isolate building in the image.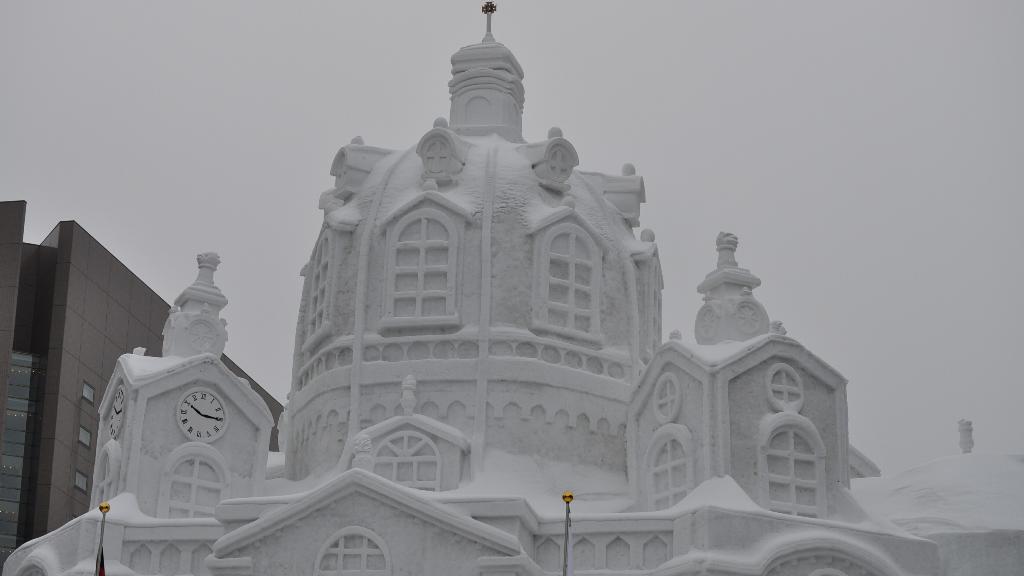
Isolated region: 0:200:282:562.
